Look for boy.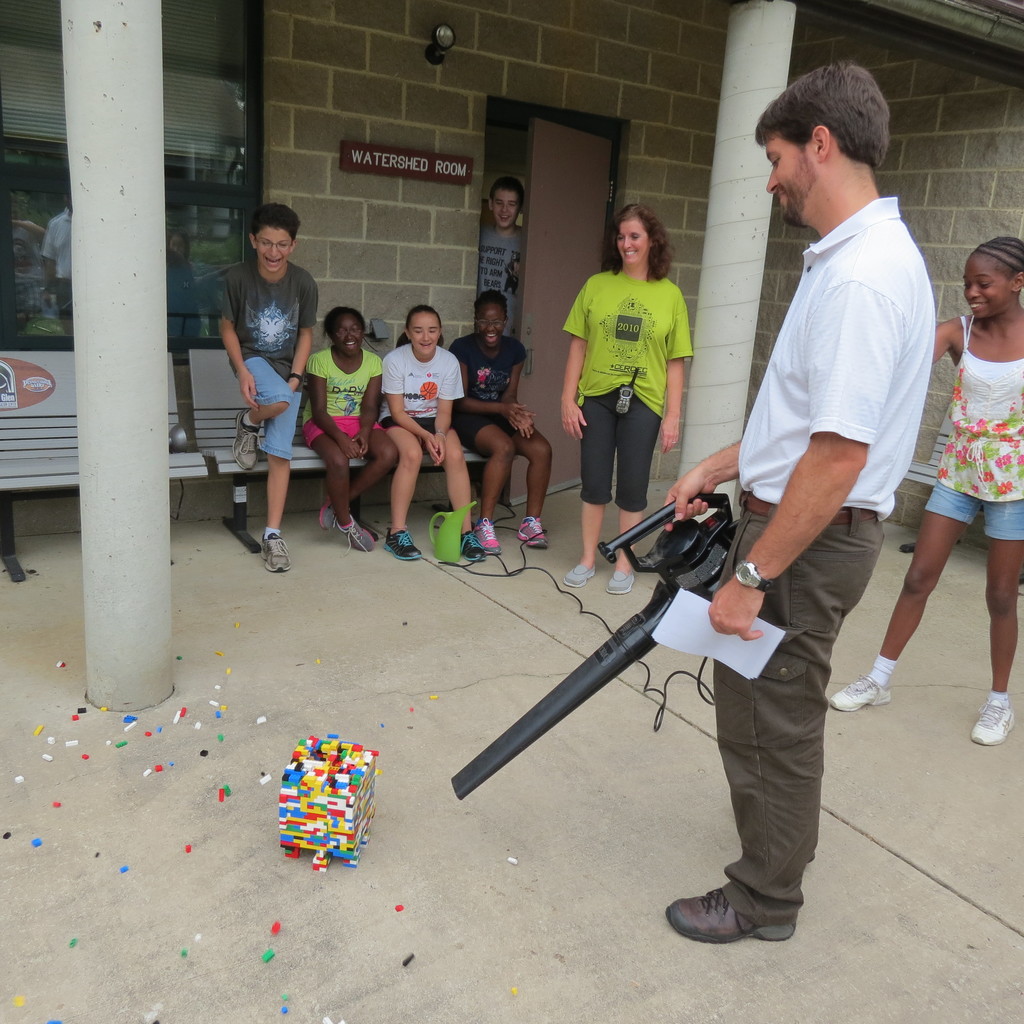
Found: x1=209, y1=196, x2=332, y2=574.
